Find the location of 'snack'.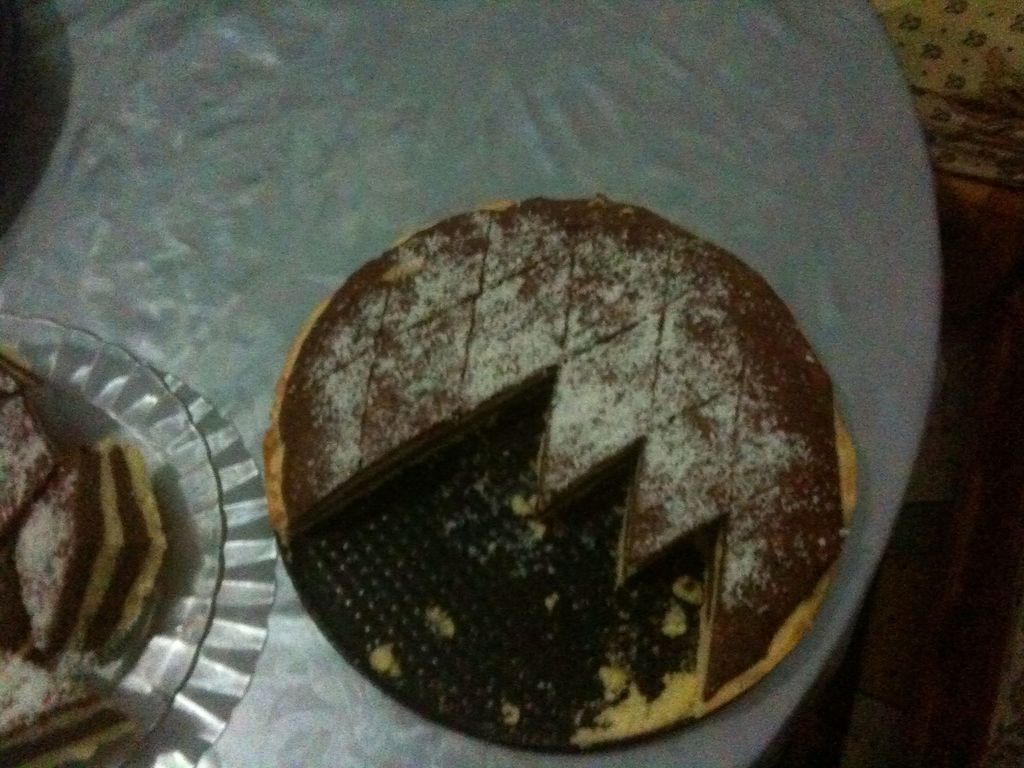
Location: 1/381/52/550.
